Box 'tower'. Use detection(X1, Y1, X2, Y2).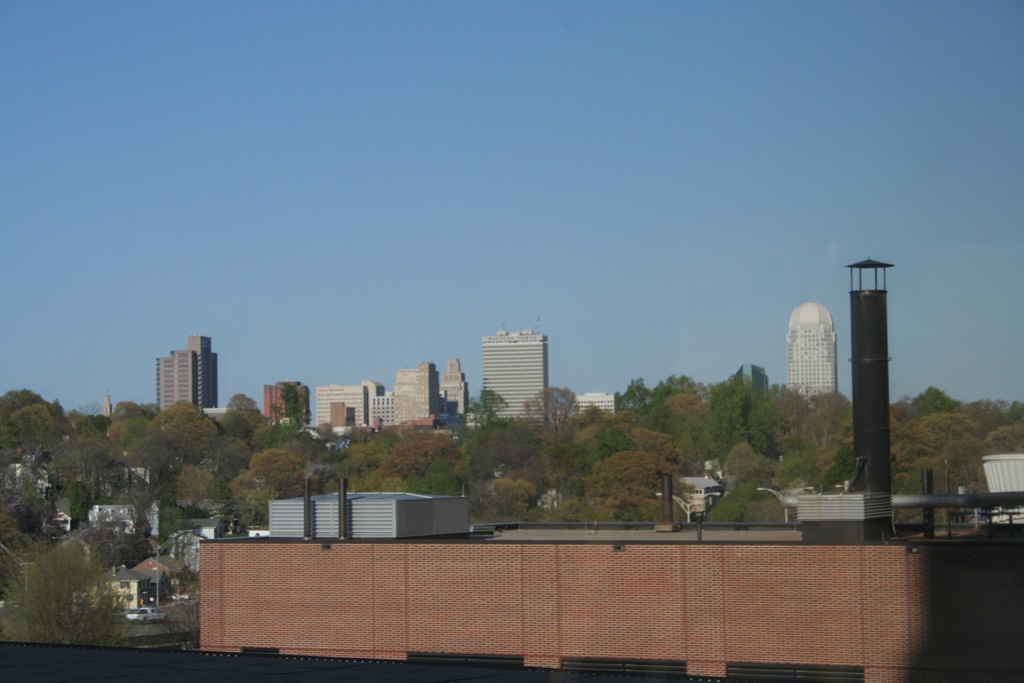
detection(435, 355, 474, 425).
